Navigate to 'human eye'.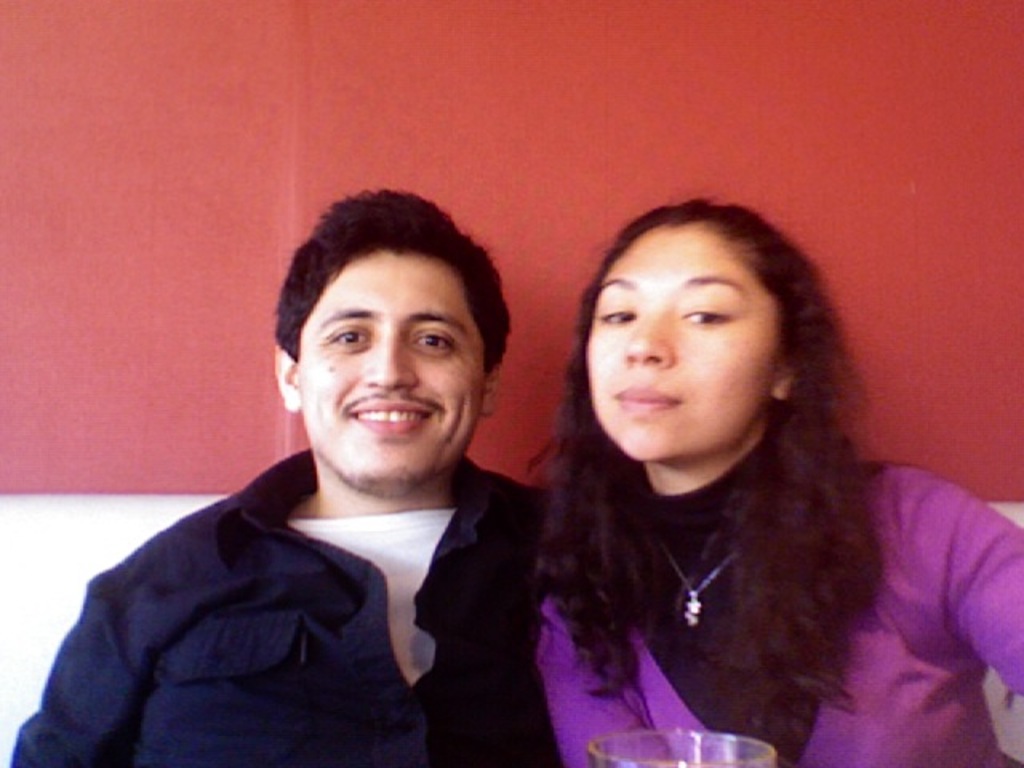
Navigation target: 410, 325, 462, 357.
